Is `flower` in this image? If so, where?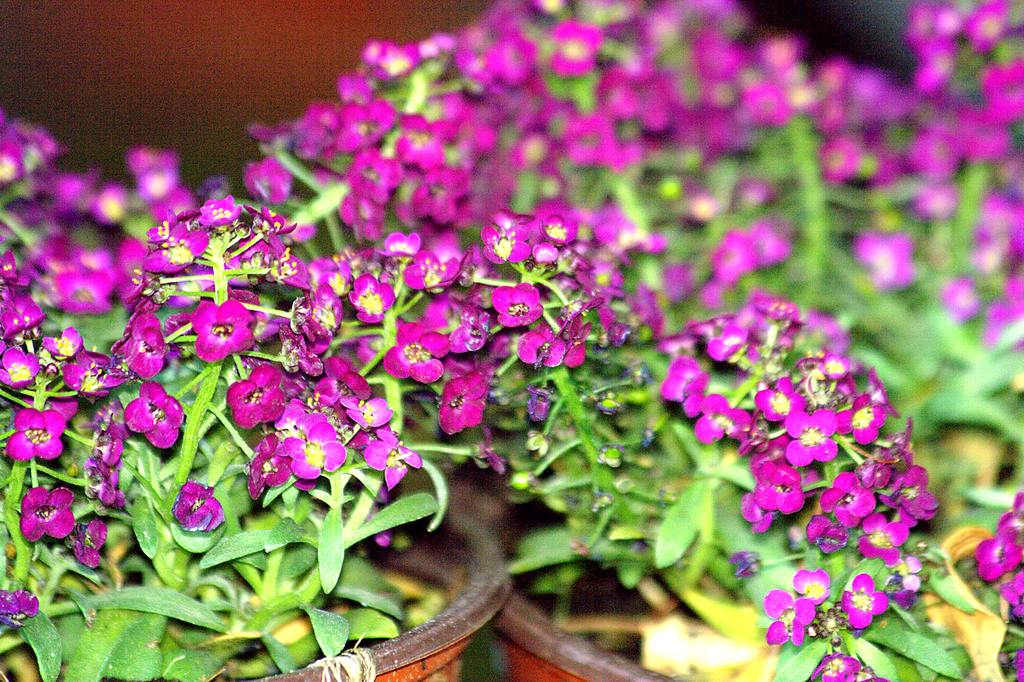
Yes, at l=433, t=382, r=493, b=454.
